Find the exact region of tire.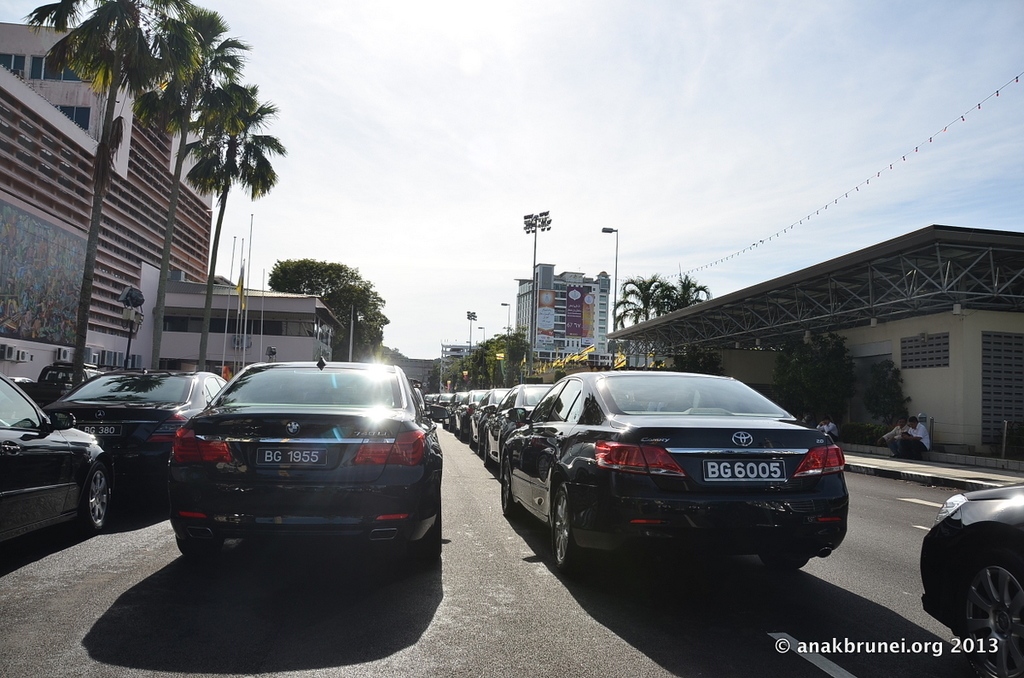
Exact region: (x1=957, y1=554, x2=1023, y2=657).
